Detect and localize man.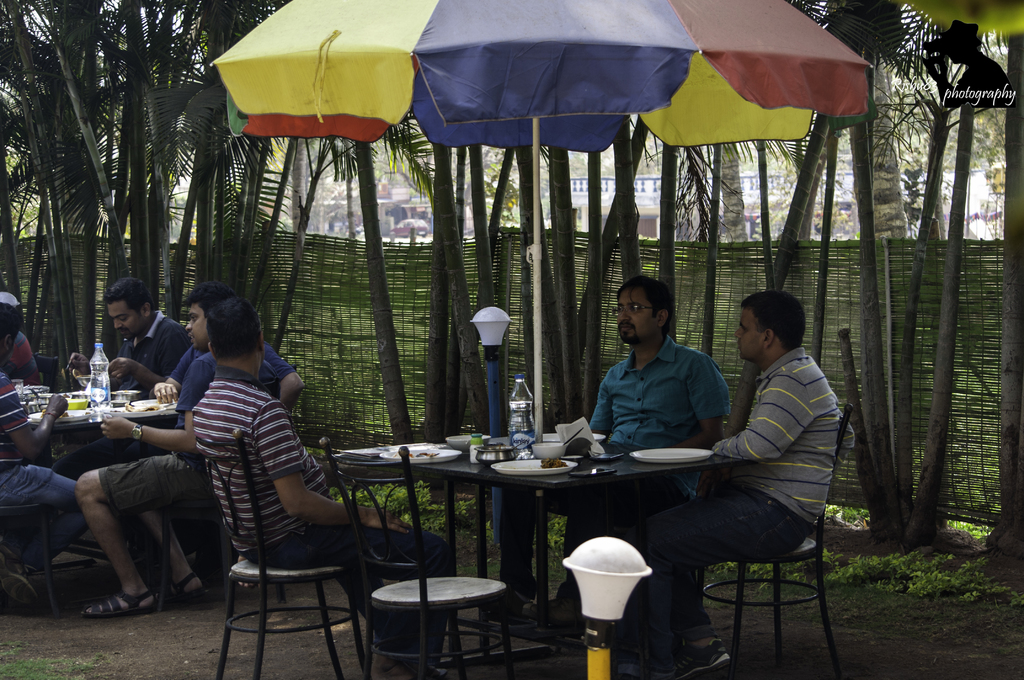
Localized at [76, 275, 311, 622].
